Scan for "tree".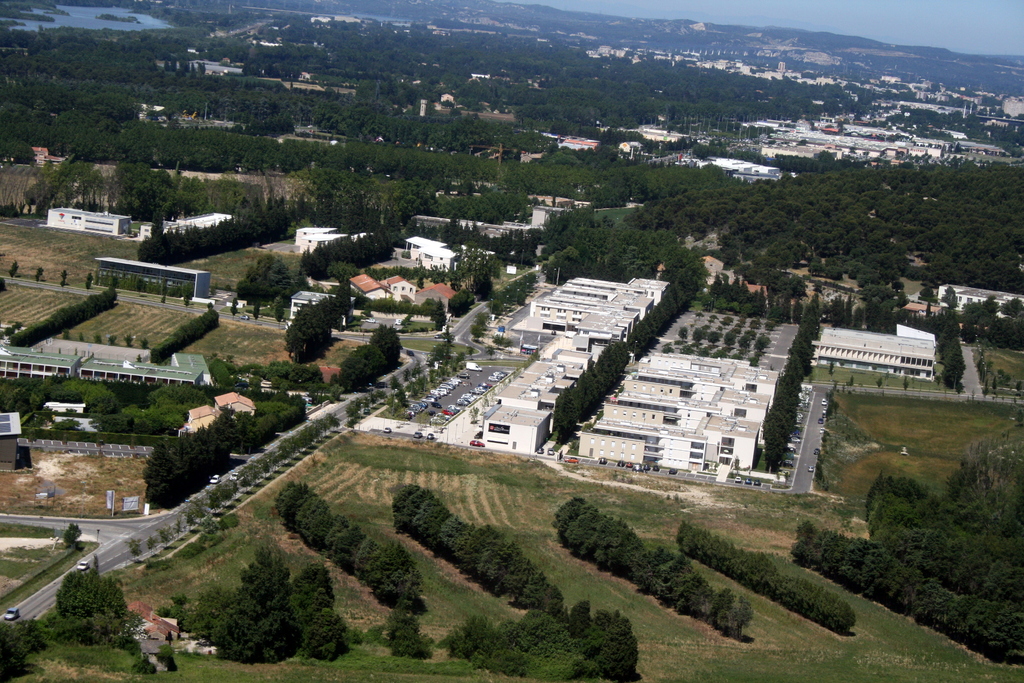
Scan result: locate(226, 252, 301, 318).
